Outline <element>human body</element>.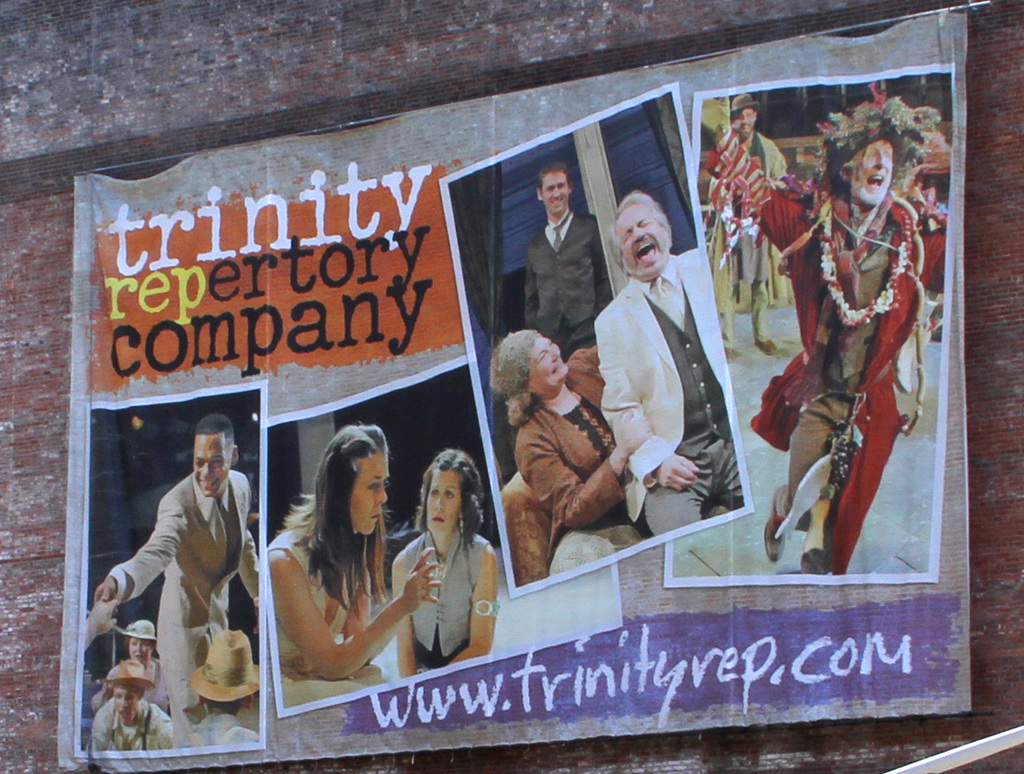
Outline: detection(713, 128, 948, 575).
